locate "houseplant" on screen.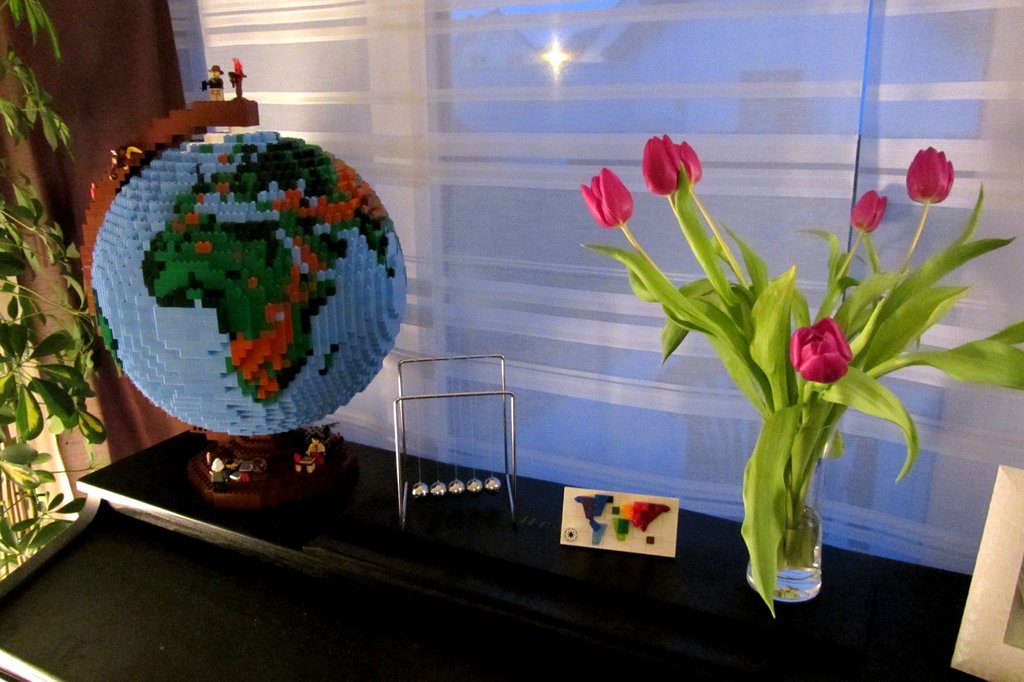
On screen at rect(556, 117, 1023, 626).
